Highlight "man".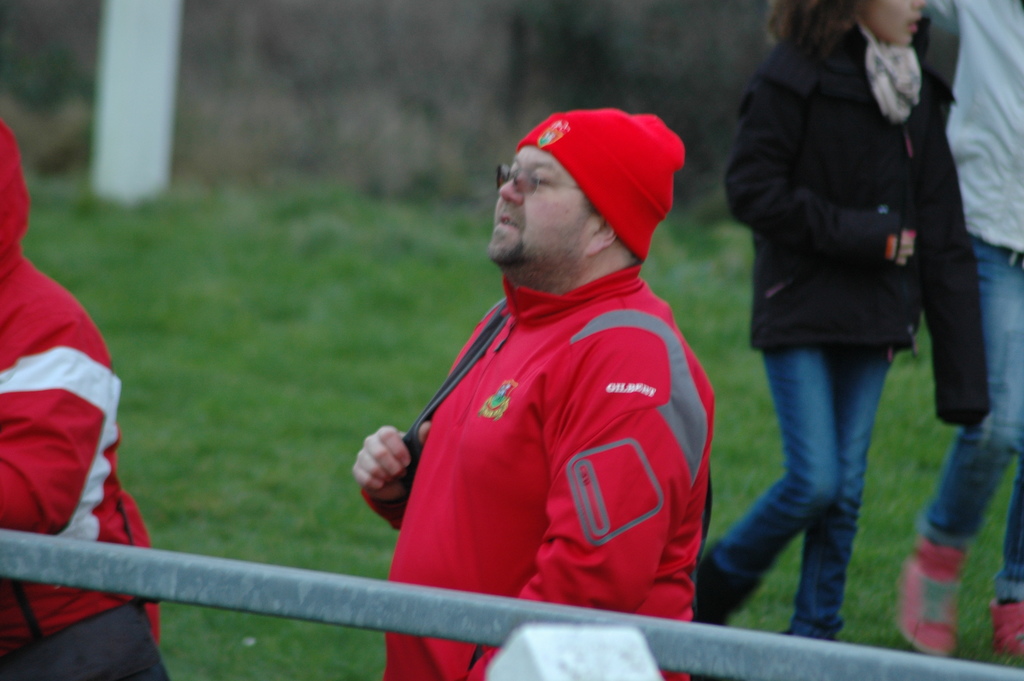
Highlighted region: l=905, t=0, r=1023, b=650.
